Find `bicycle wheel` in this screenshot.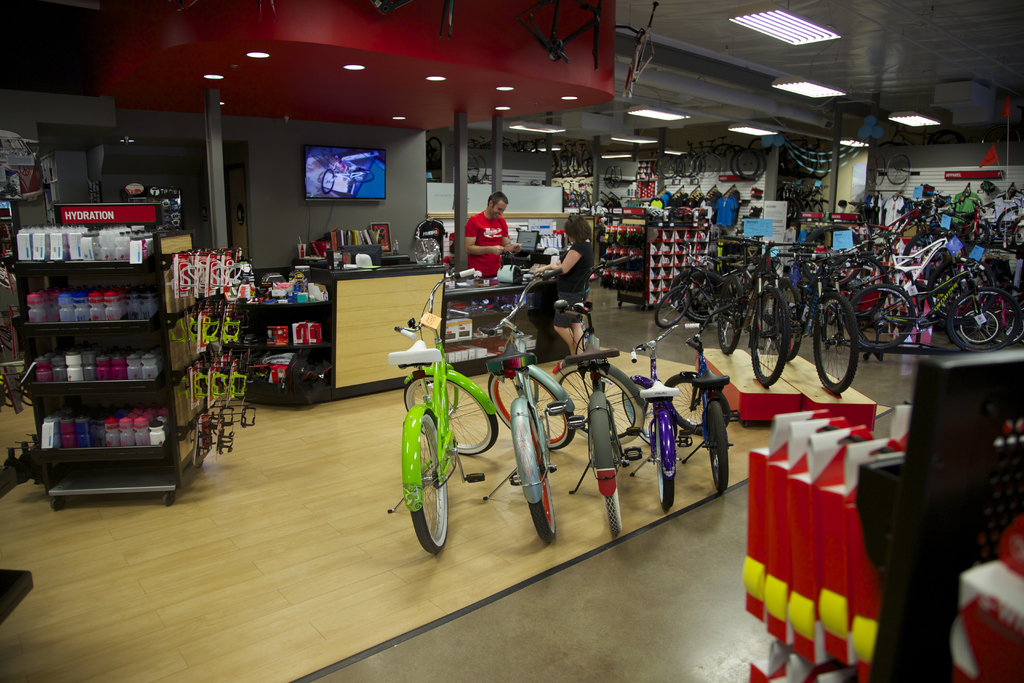
The bounding box for `bicycle wheel` is [518, 411, 560, 548].
